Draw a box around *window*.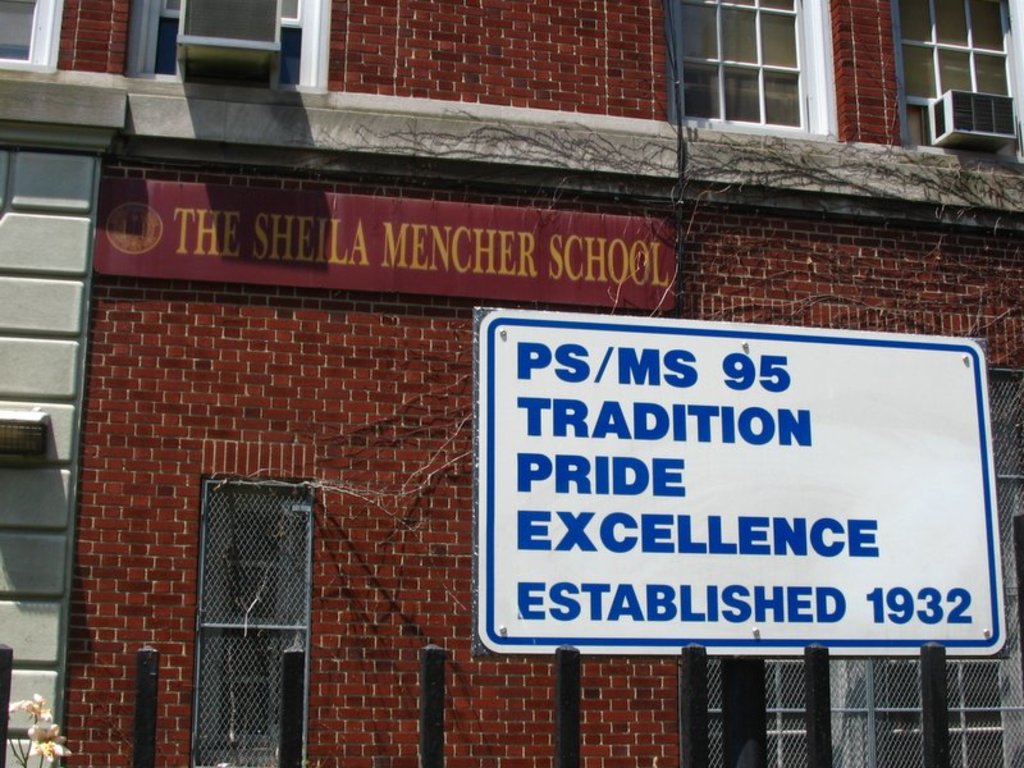
[0,0,50,64].
